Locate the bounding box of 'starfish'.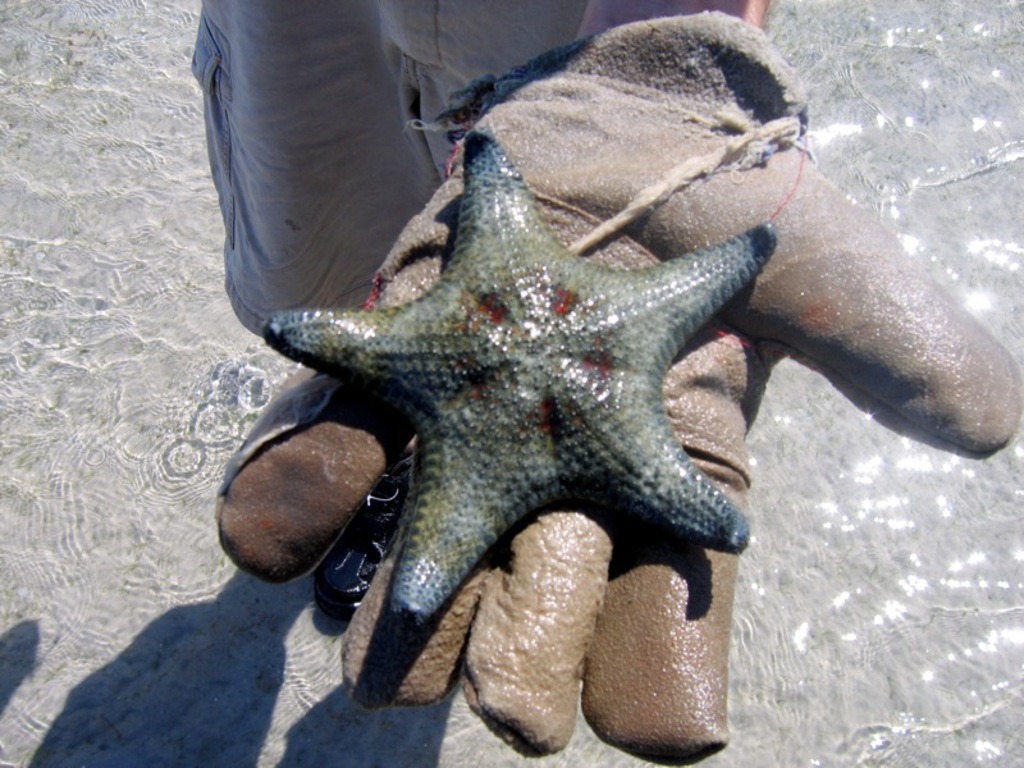
Bounding box: 271,124,777,625.
